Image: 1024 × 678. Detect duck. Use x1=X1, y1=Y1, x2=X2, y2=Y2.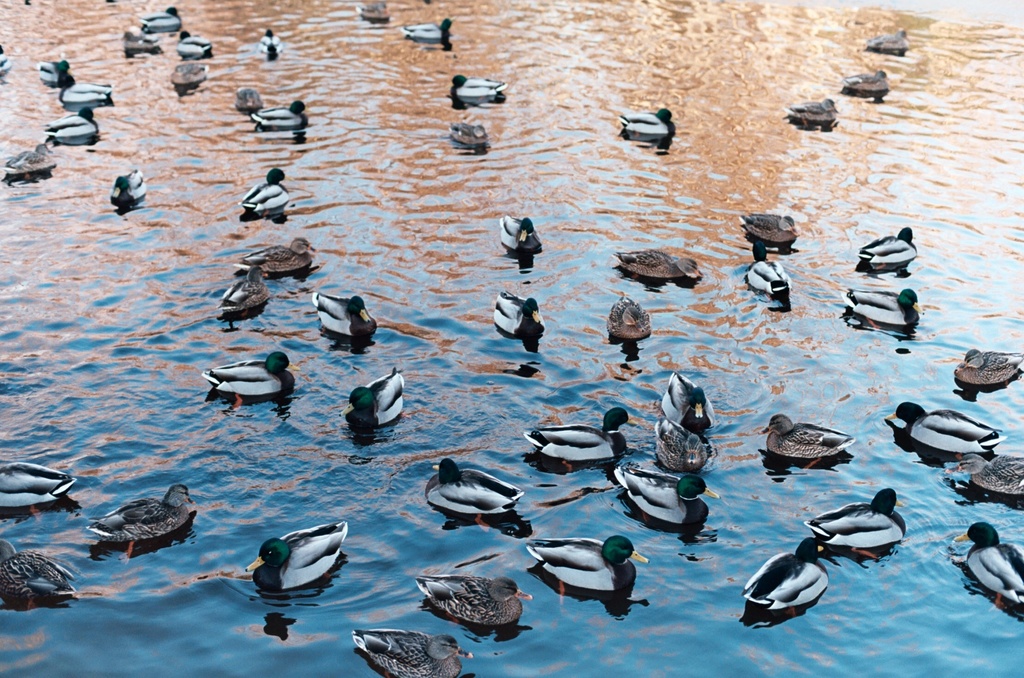
x1=451, y1=124, x2=491, y2=155.
